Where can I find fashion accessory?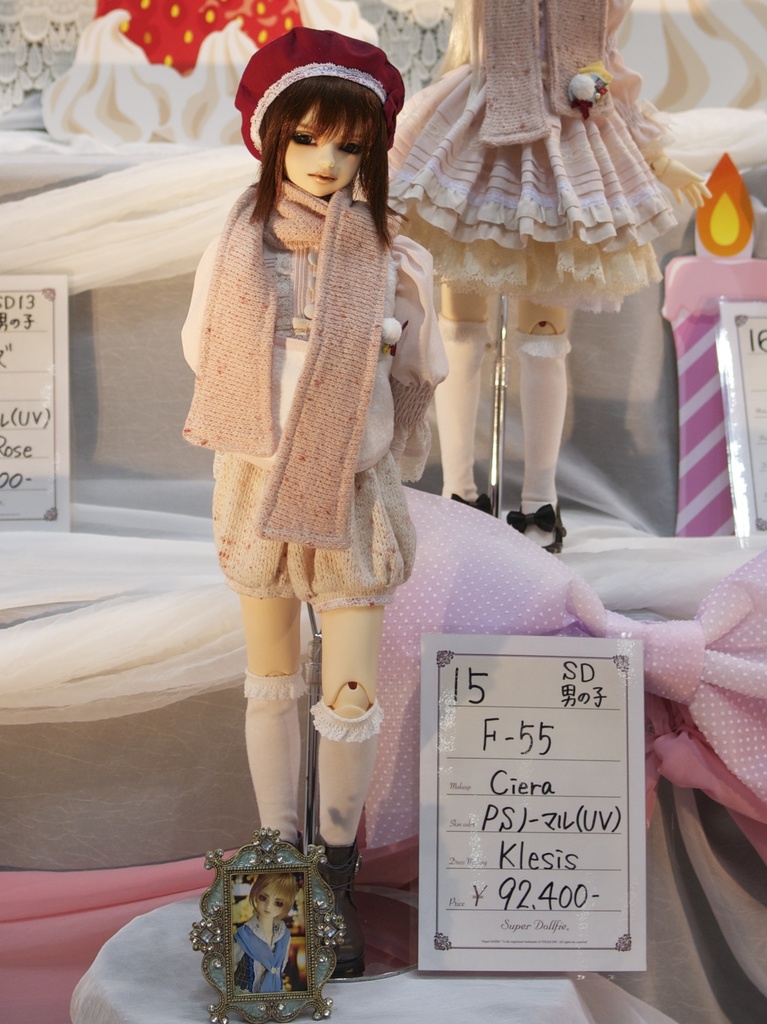
You can find it at [x1=227, y1=29, x2=407, y2=167].
